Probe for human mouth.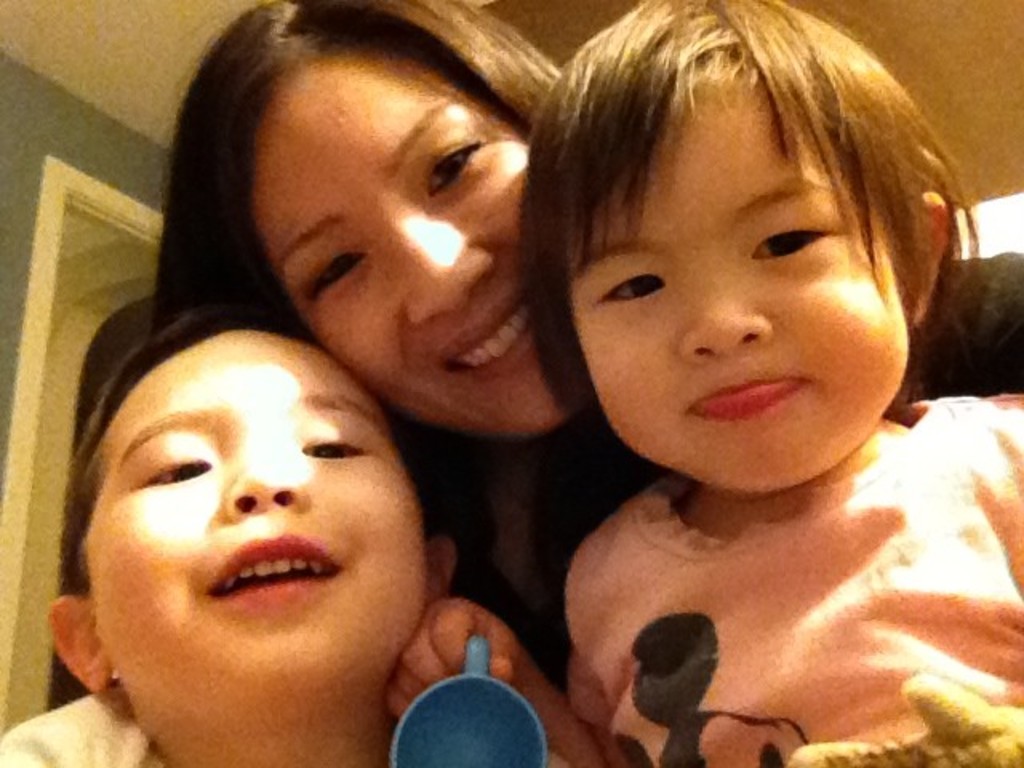
Probe result: [x1=203, y1=531, x2=346, y2=605].
